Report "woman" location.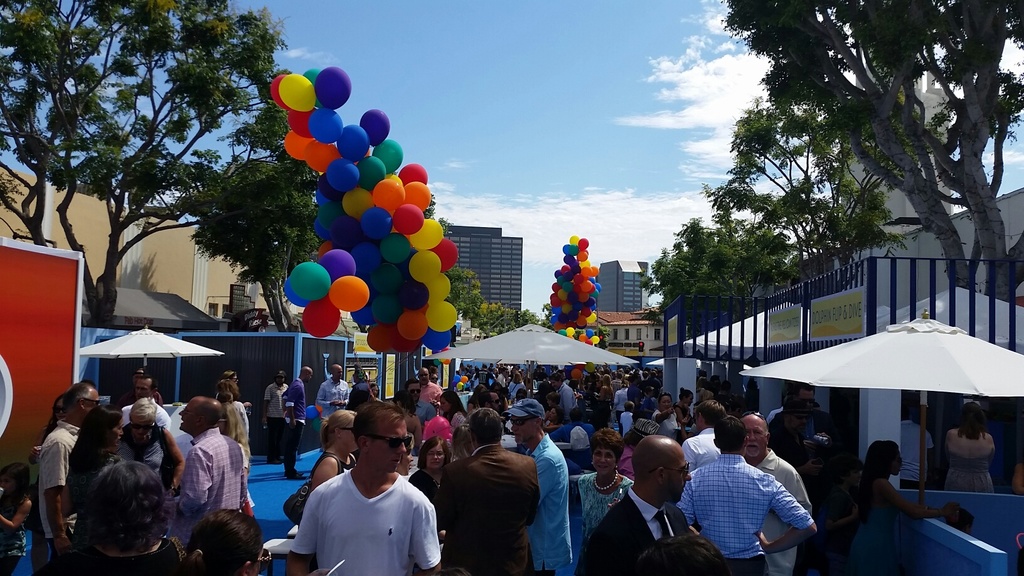
Report: 648/390/683/443.
